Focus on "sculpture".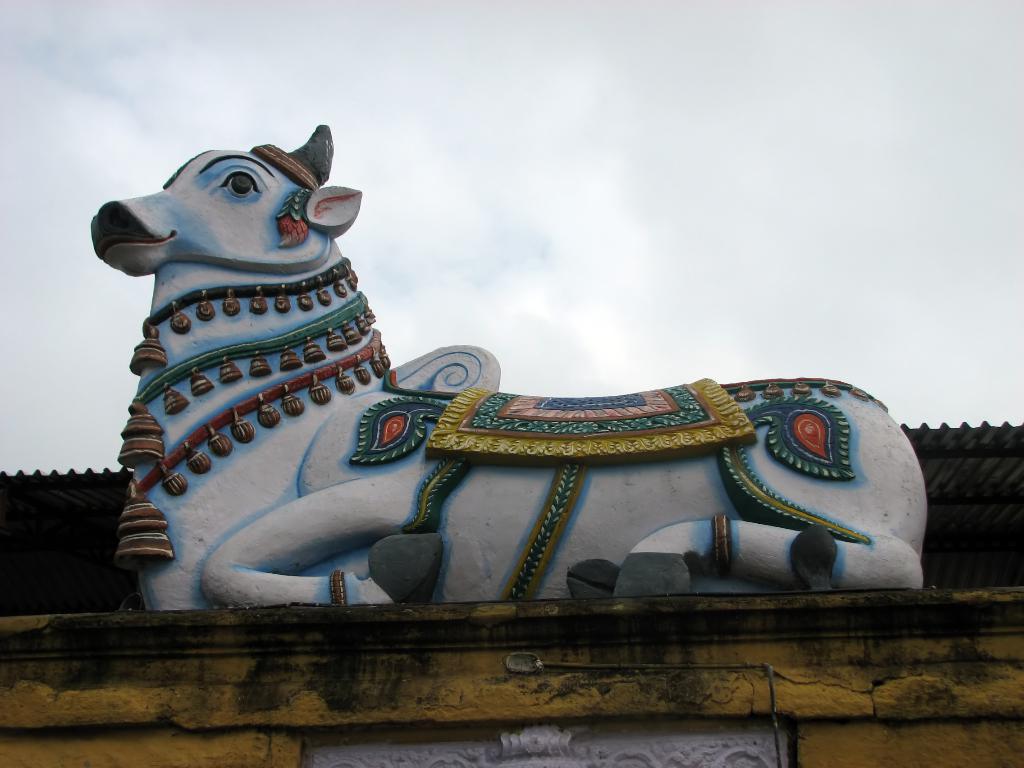
Focused at 68:143:898:668.
